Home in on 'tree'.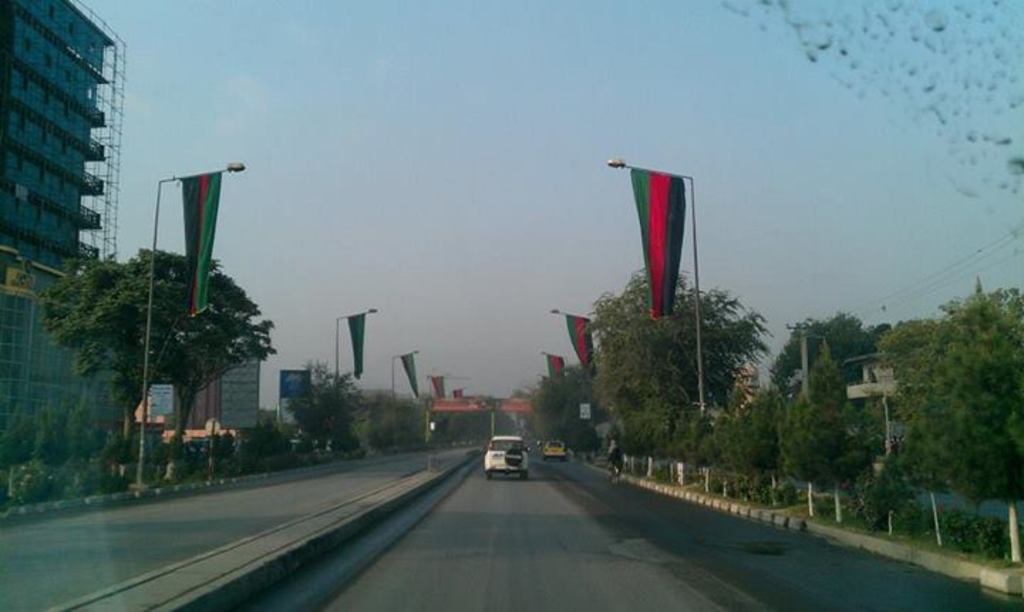
Homed in at locate(893, 260, 1021, 522).
